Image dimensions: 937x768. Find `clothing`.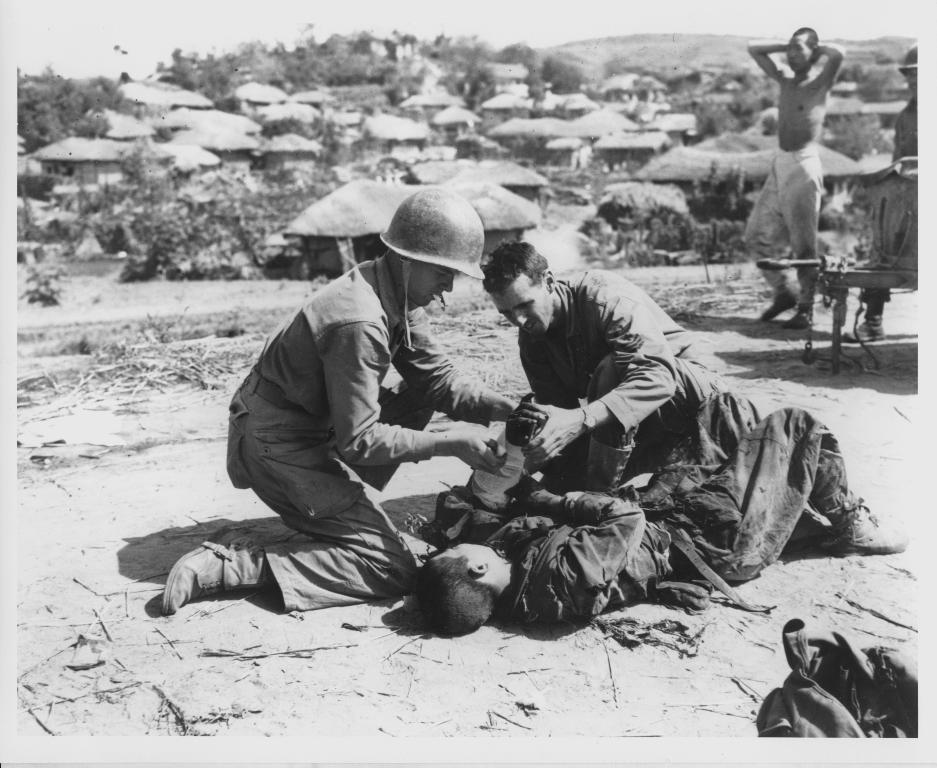
<region>522, 267, 726, 493</region>.
